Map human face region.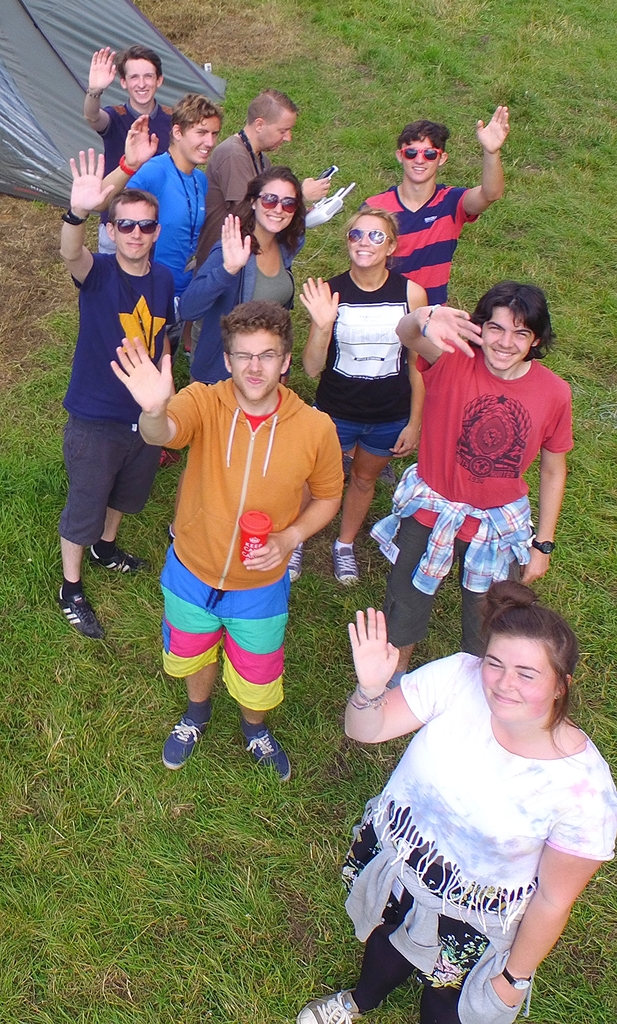
Mapped to (228, 330, 281, 398).
